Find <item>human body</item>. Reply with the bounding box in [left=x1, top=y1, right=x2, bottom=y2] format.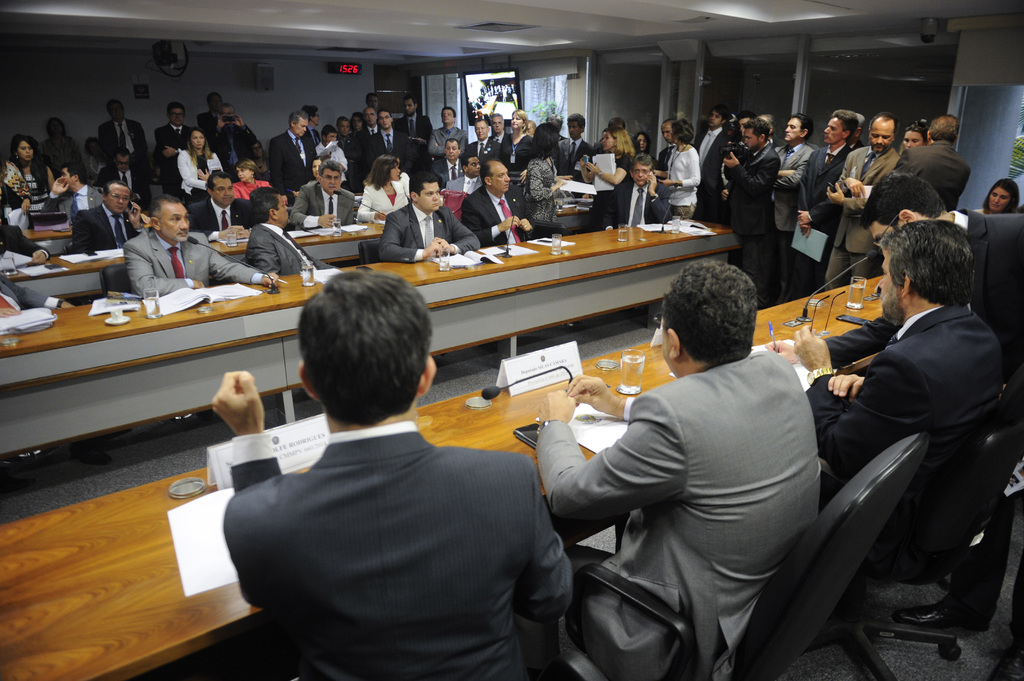
[left=72, top=198, right=140, bottom=248].
